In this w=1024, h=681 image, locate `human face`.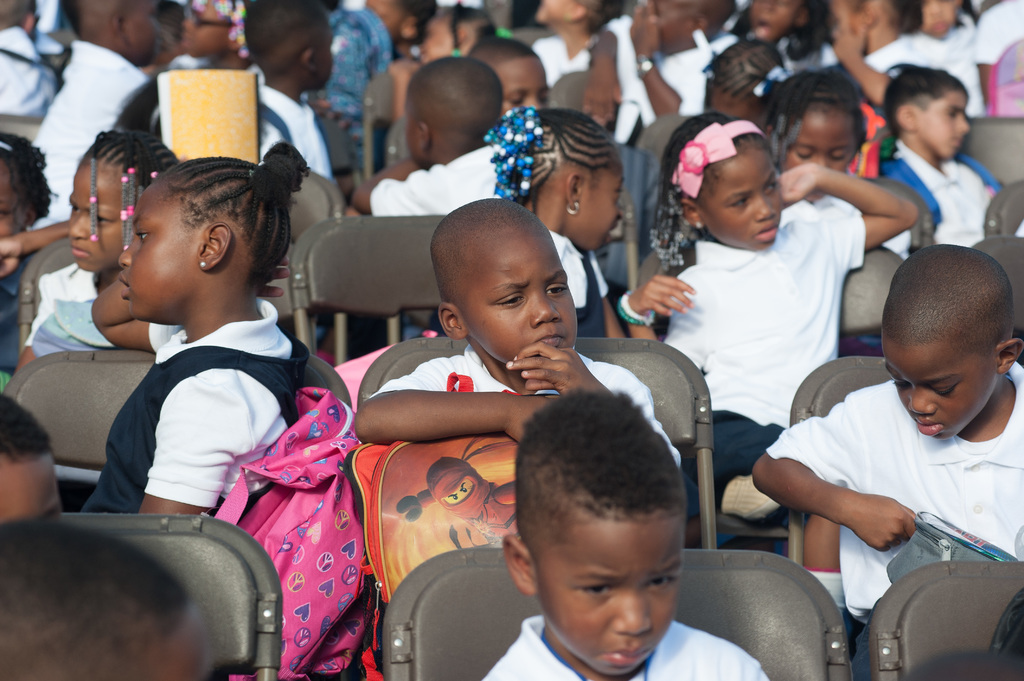
Bounding box: <box>500,53,542,112</box>.
